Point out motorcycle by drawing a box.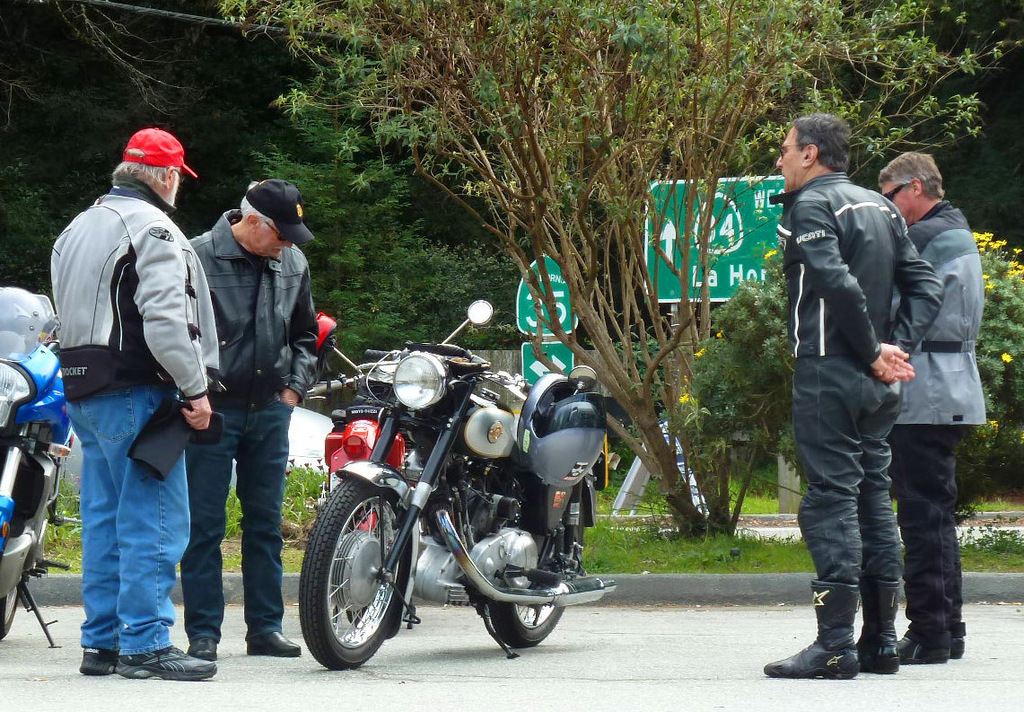
BBox(0, 285, 73, 649).
